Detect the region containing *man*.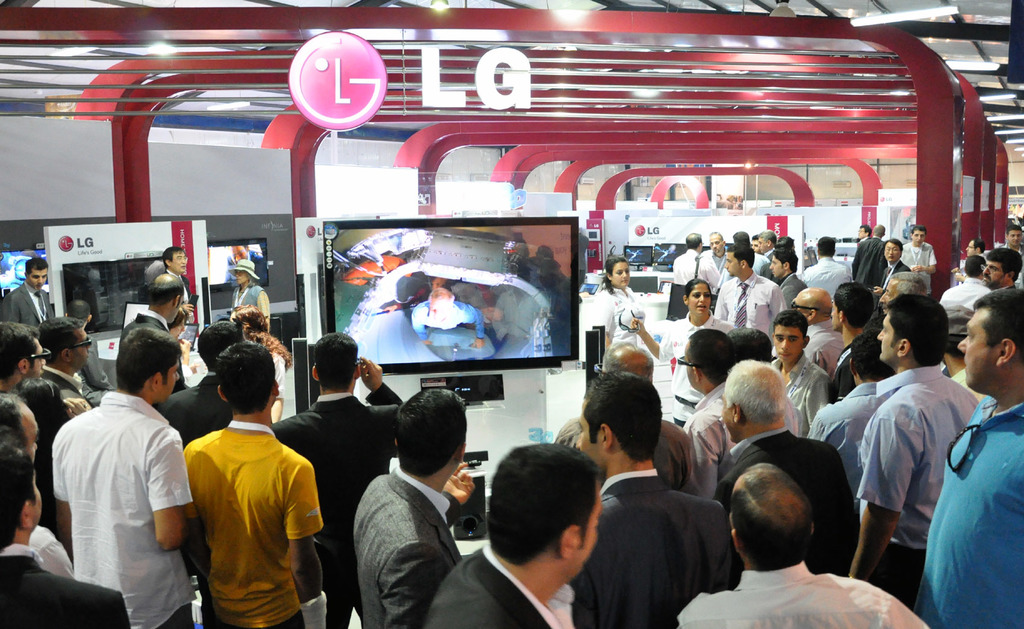
box(409, 288, 505, 354).
